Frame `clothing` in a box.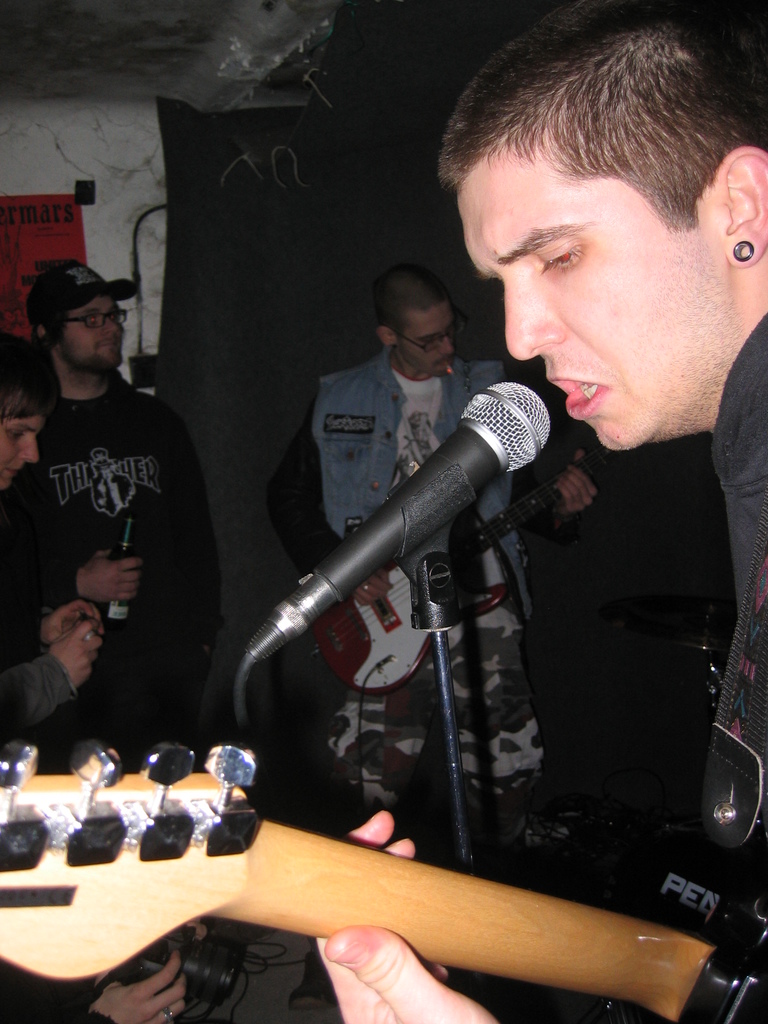
bbox=(0, 520, 88, 758).
